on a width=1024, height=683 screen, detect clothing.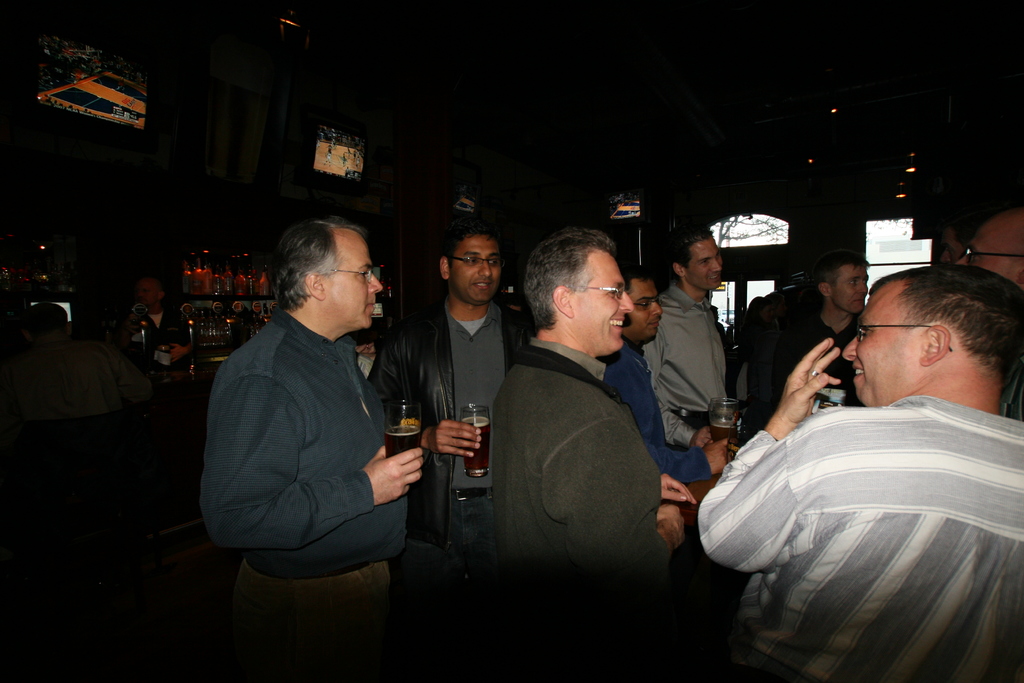
detection(646, 272, 725, 452).
